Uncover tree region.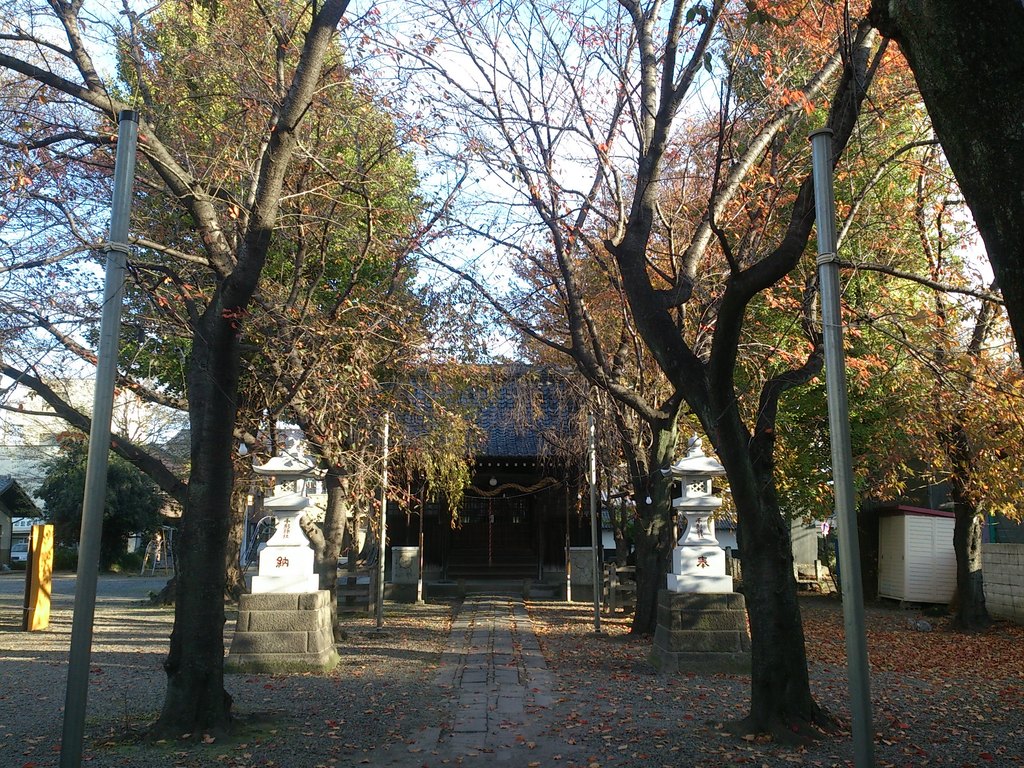
Uncovered: <region>306, 372, 463, 574</region>.
